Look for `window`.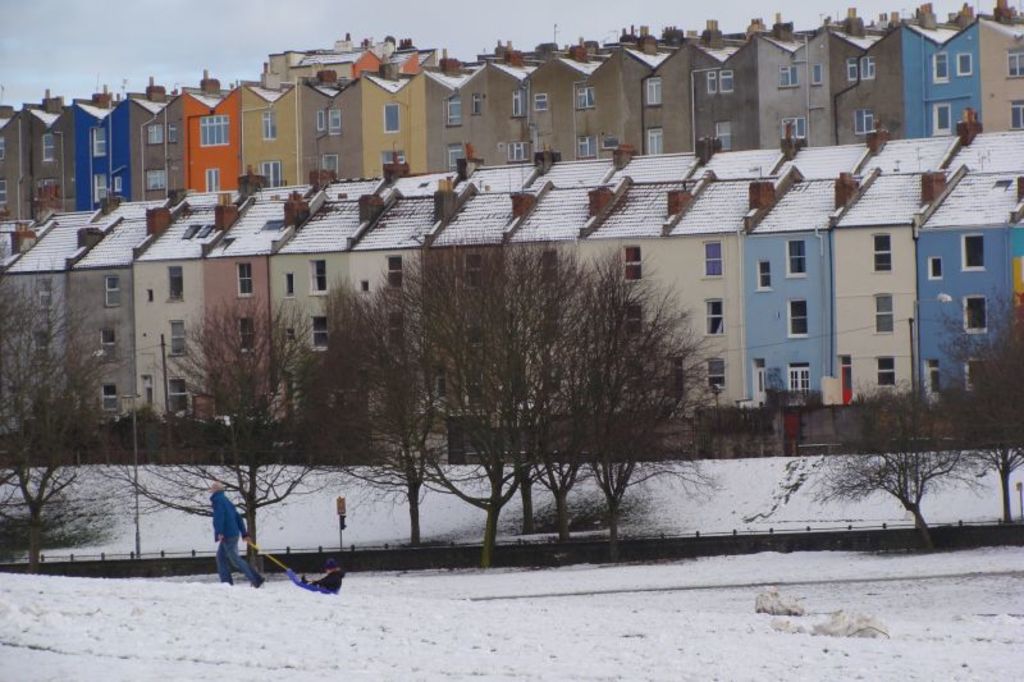
Found: [851, 107, 877, 134].
